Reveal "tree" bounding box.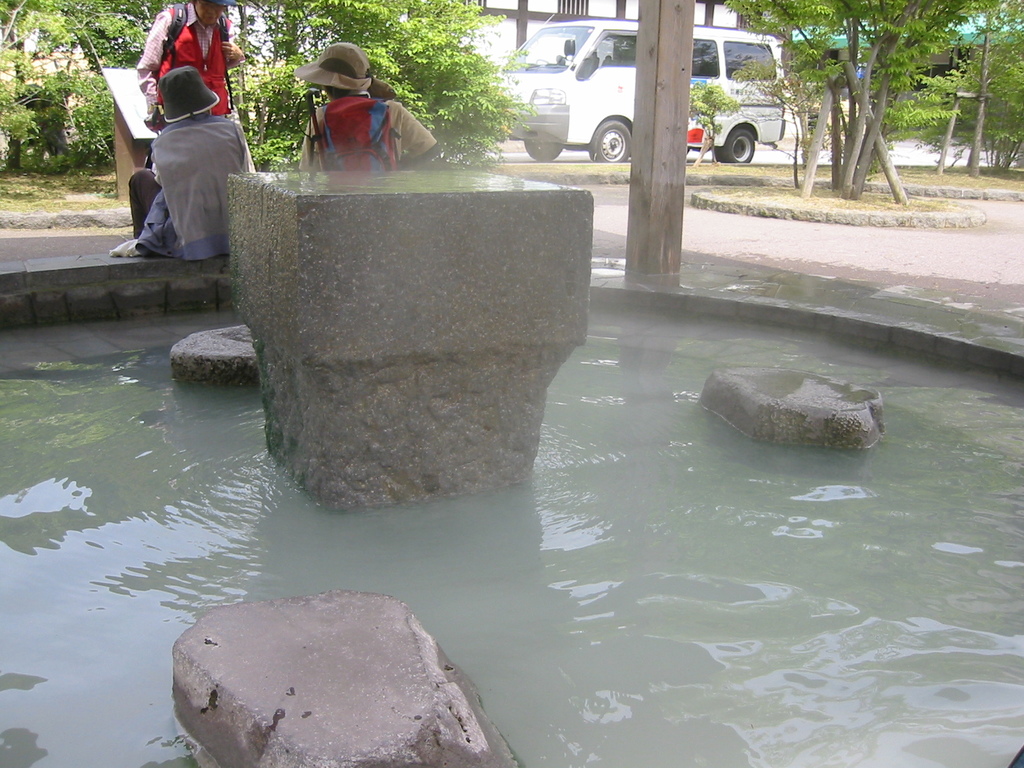
Revealed: x1=724, y1=0, x2=974, y2=196.
